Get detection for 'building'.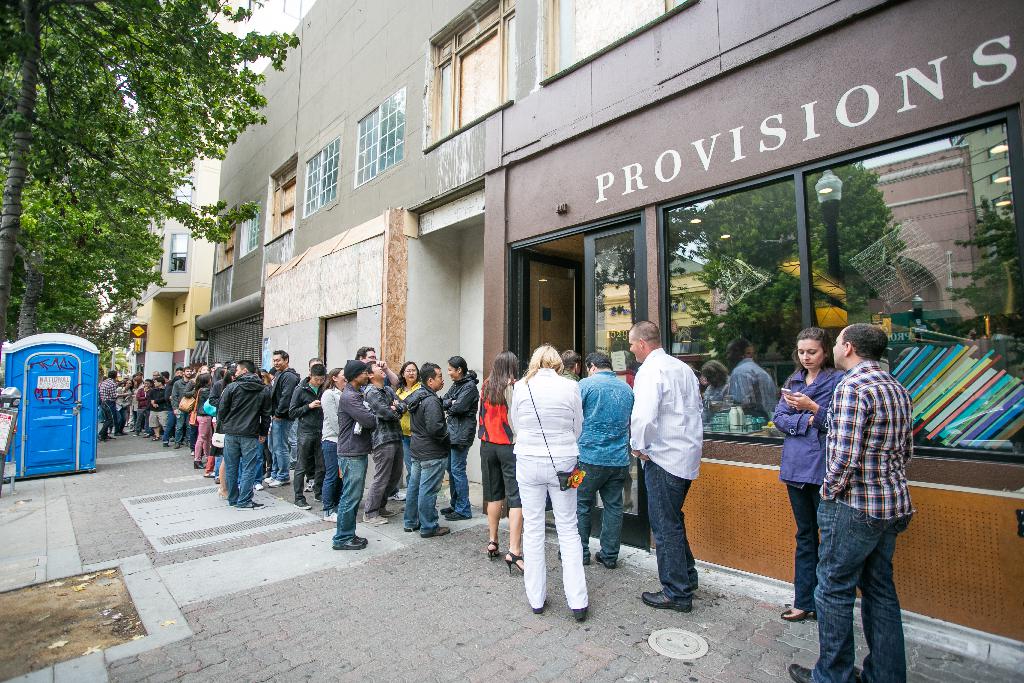
Detection: {"left": 194, "top": 34, "right": 287, "bottom": 370}.
